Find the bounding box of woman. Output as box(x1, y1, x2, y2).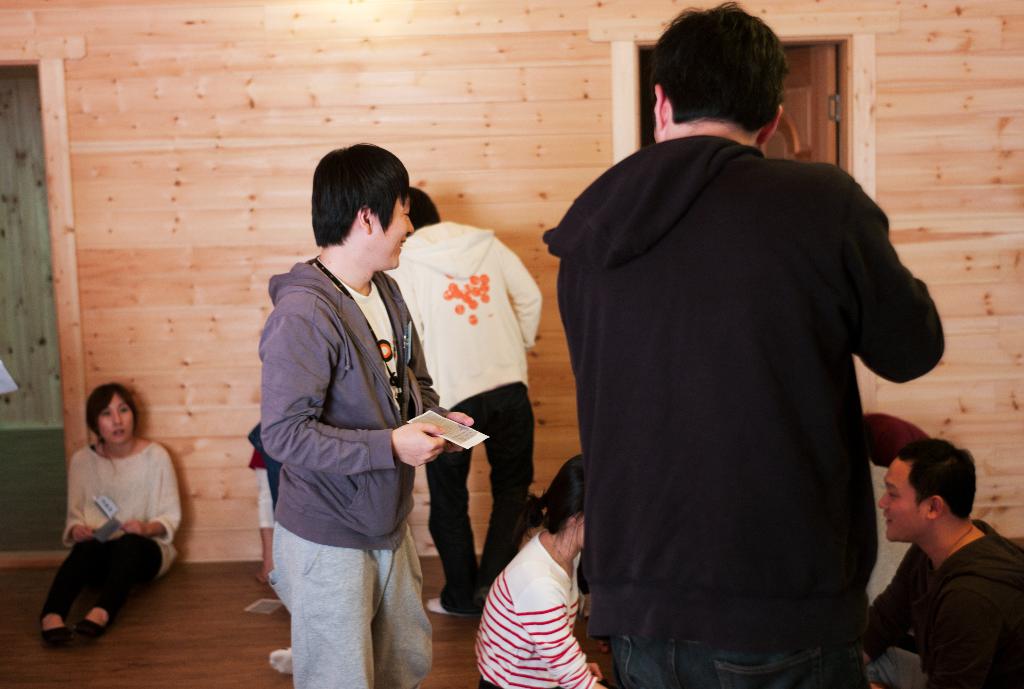
box(480, 453, 613, 688).
